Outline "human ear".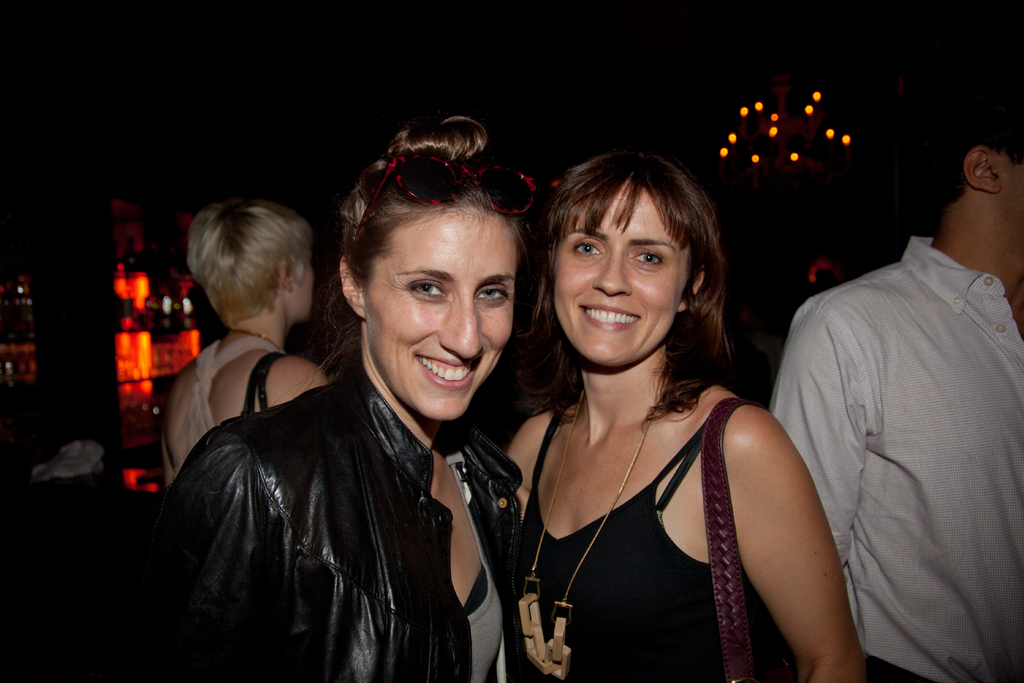
Outline: bbox=[341, 256, 365, 317].
